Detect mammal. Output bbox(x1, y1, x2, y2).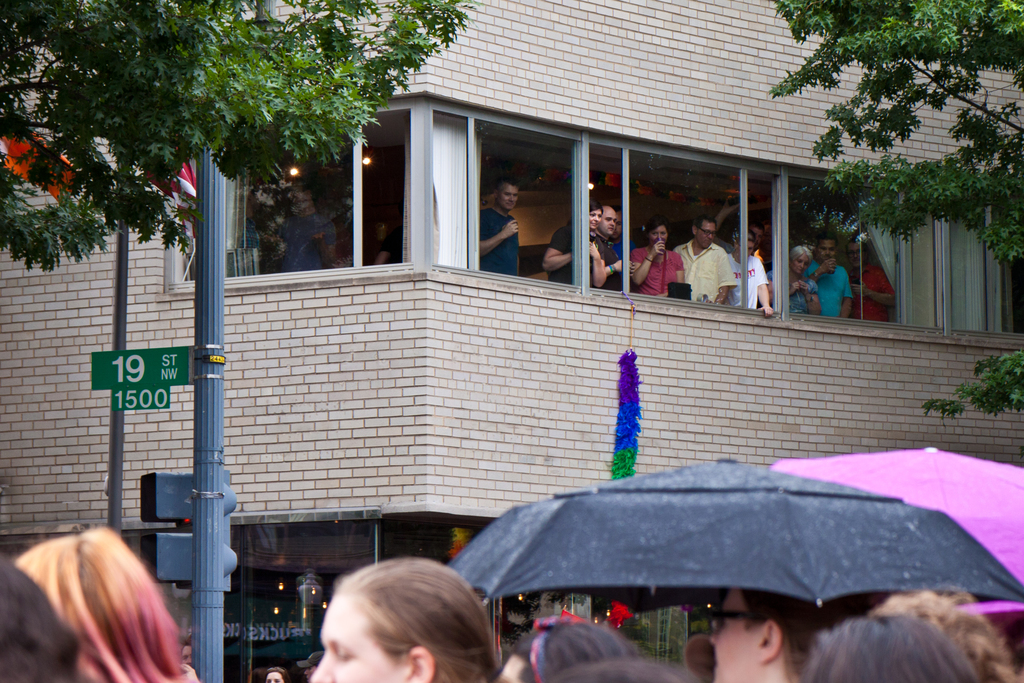
bbox(769, 242, 820, 317).
